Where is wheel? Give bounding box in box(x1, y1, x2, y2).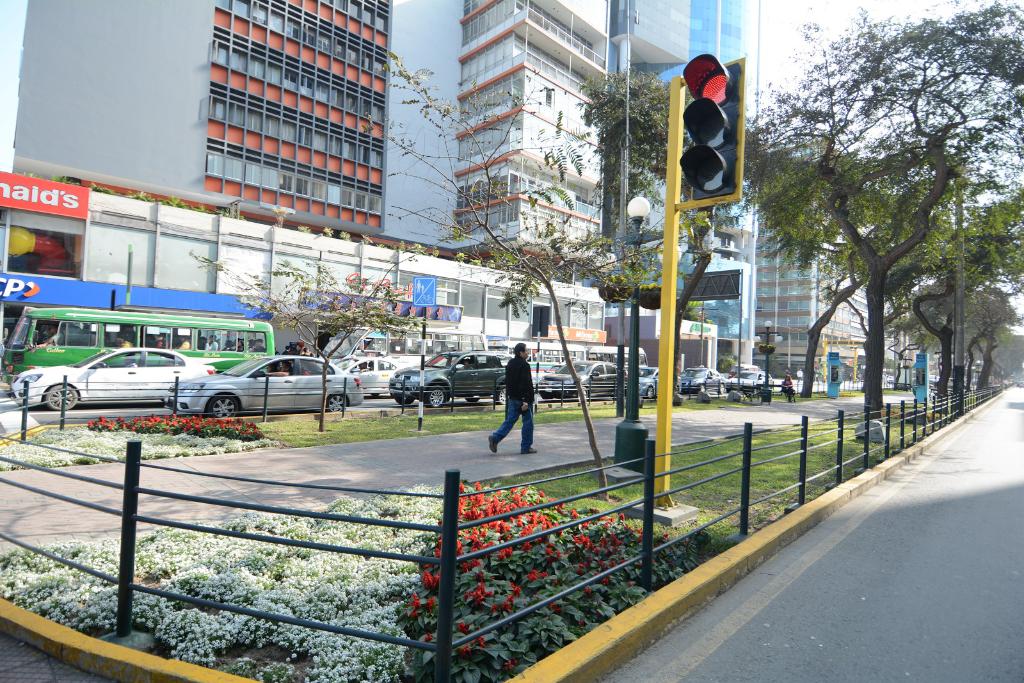
box(577, 386, 591, 401).
